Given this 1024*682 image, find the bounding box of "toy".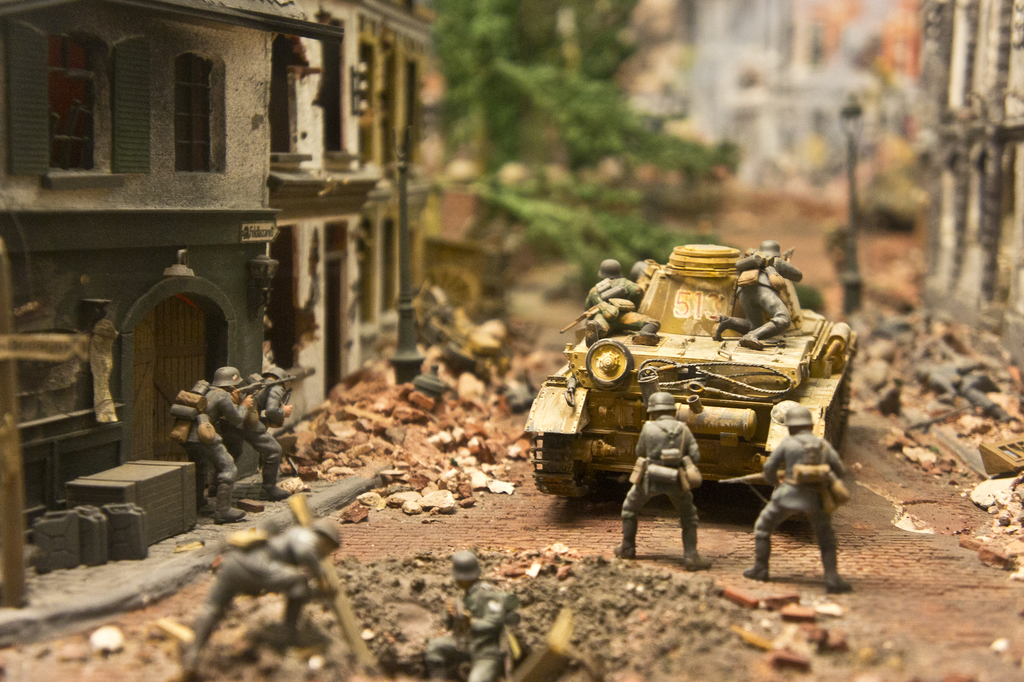
424 537 508 681.
